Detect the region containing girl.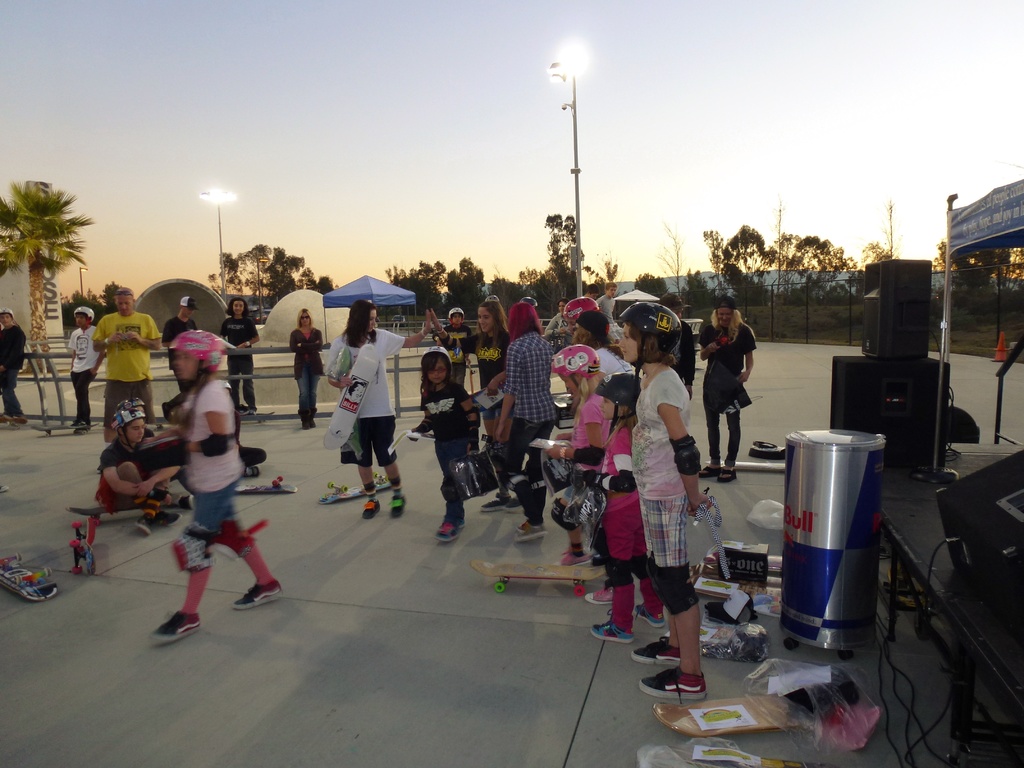
{"left": 343, "top": 327, "right": 408, "bottom": 516}.
